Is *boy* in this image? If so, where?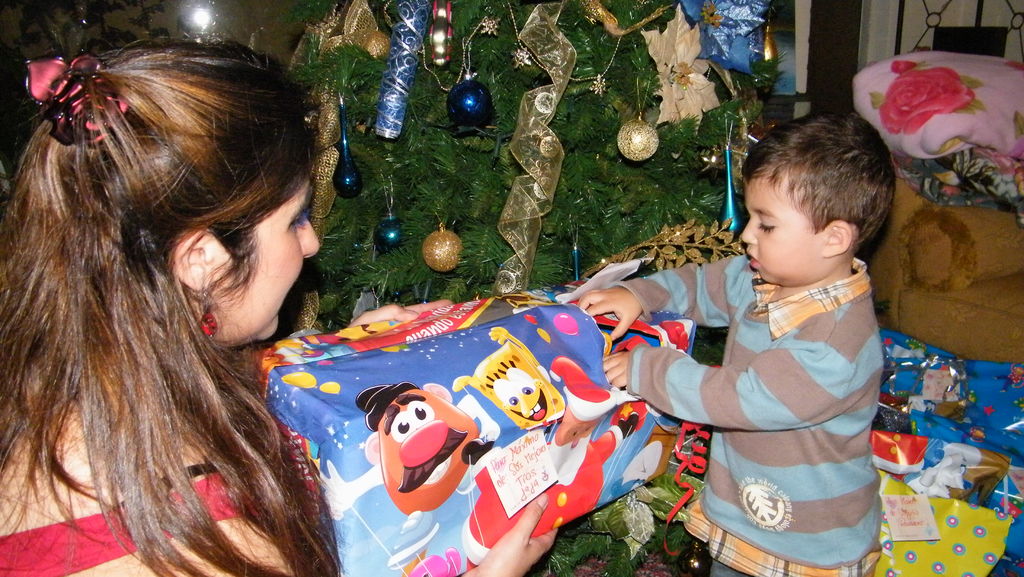
Yes, at {"x1": 559, "y1": 100, "x2": 889, "y2": 575}.
